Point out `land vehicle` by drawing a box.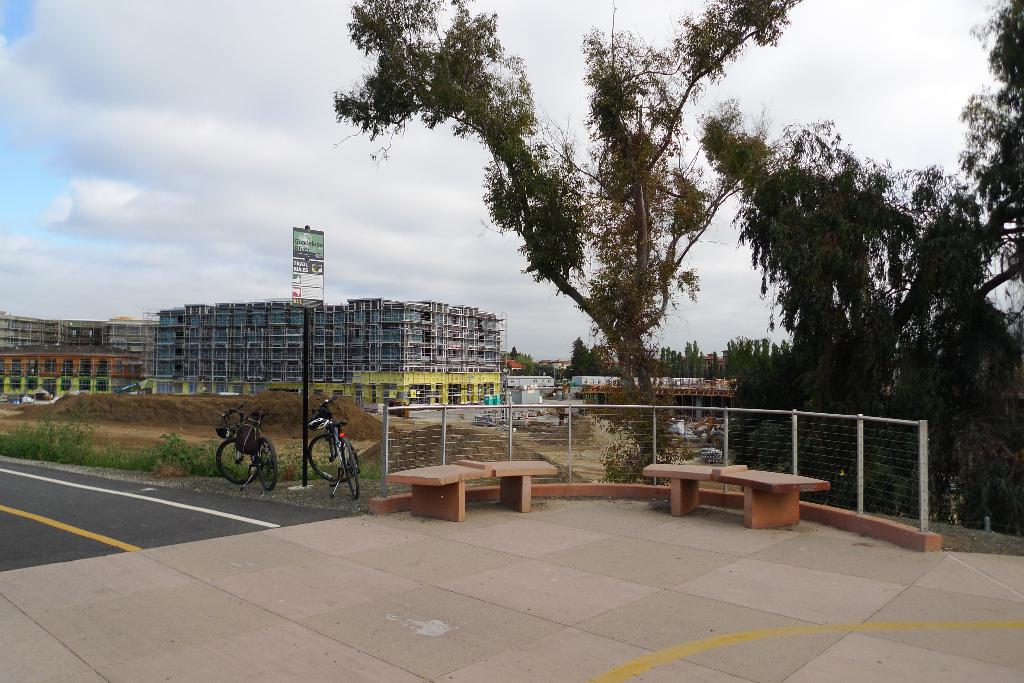
[left=307, top=394, right=362, bottom=501].
